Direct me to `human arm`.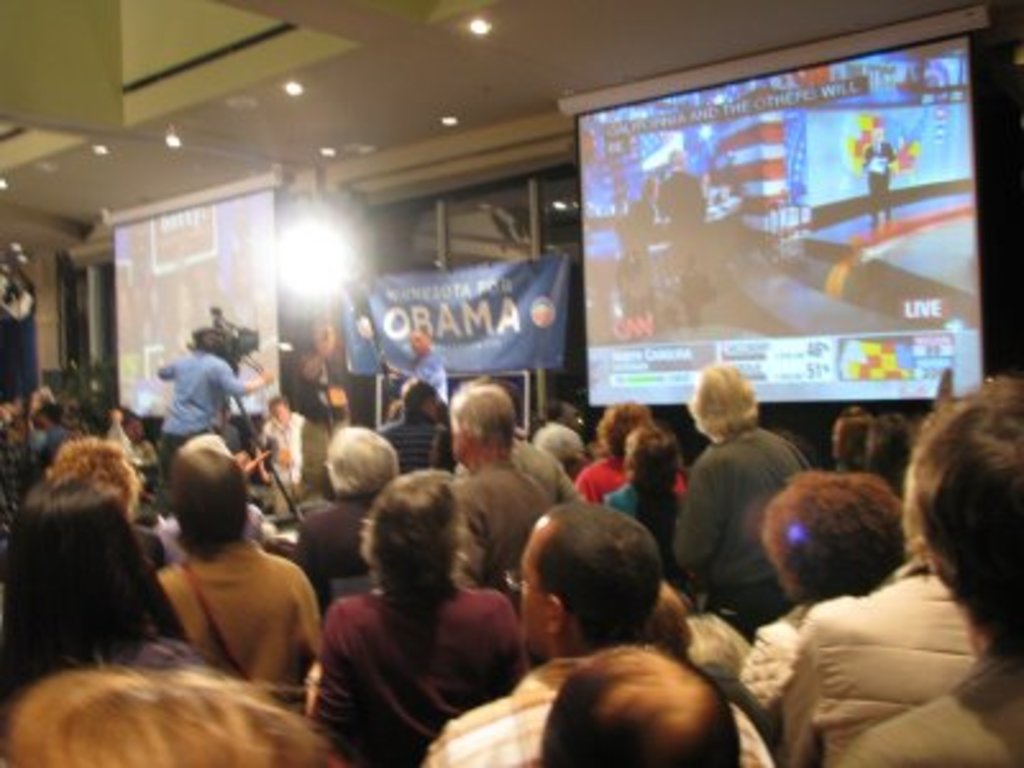
Direction: <region>305, 602, 358, 737</region>.
